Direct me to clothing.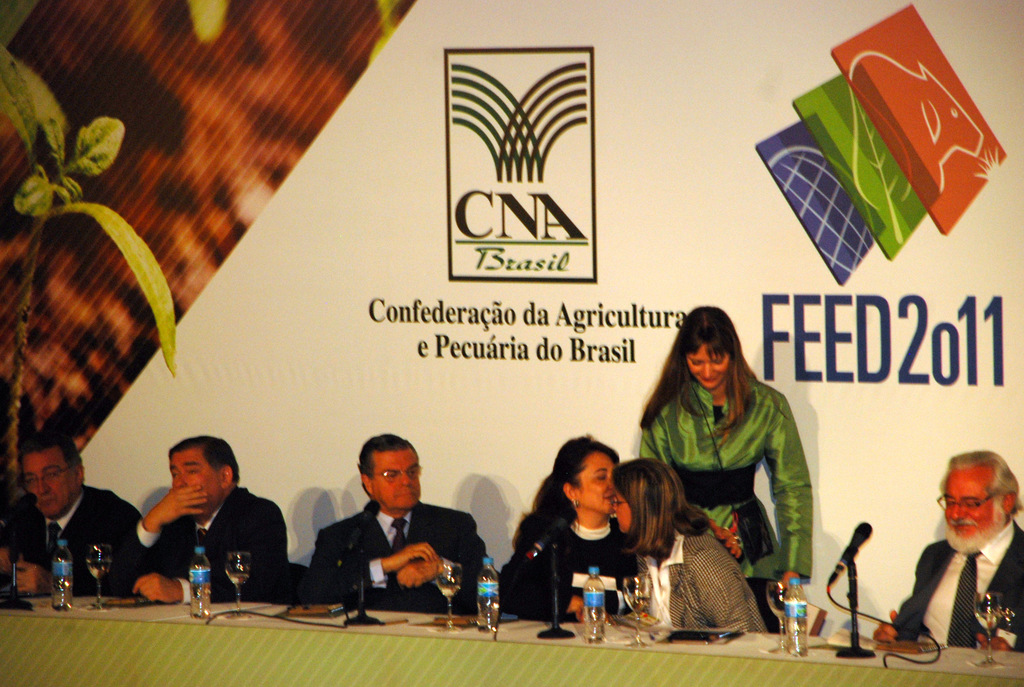
Direction: BBox(643, 531, 768, 638).
